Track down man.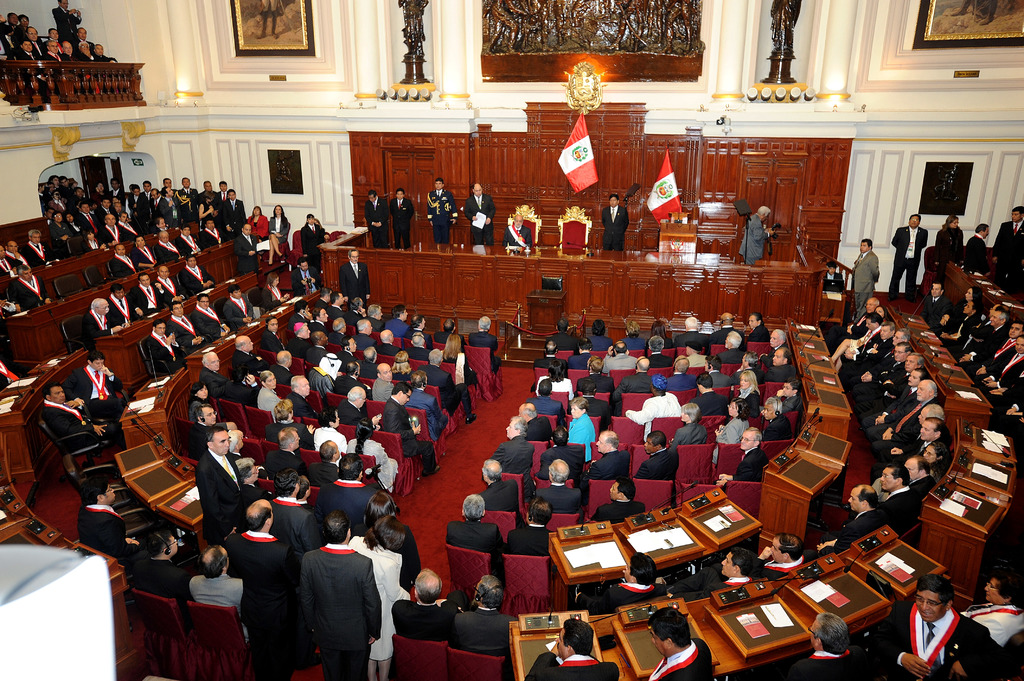
Tracked to pyautogui.locateOnScreen(780, 605, 865, 680).
